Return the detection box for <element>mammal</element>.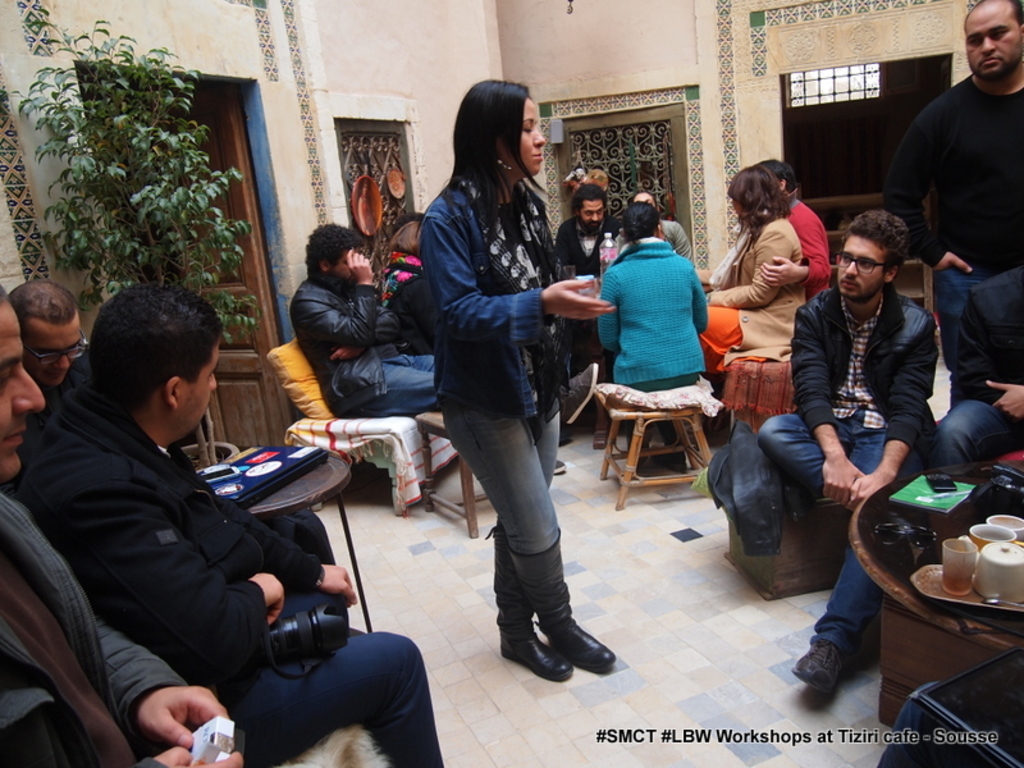
x1=698, y1=165, x2=810, y2=372.
